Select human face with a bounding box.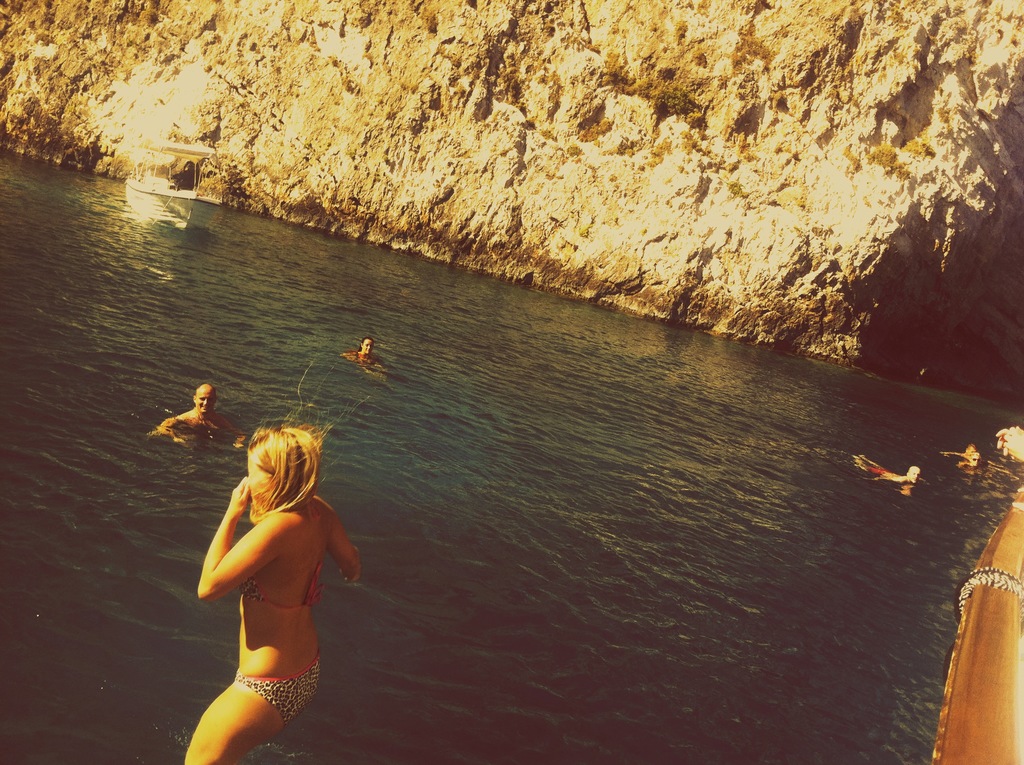
[362,336,375,353].
